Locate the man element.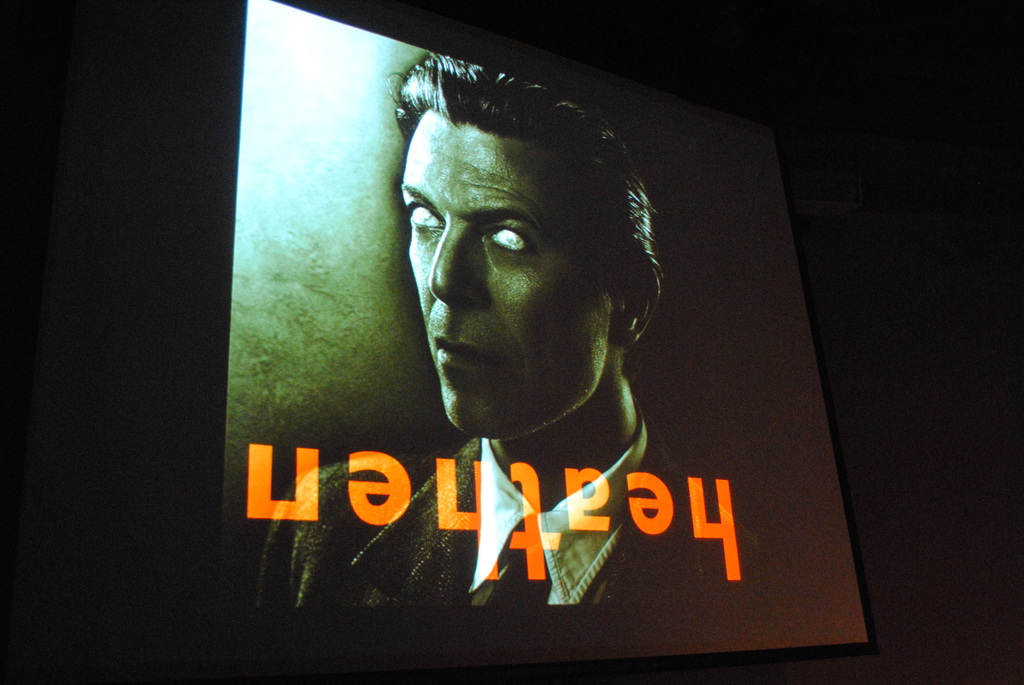
Element bbox: [x1=218, y1=1, x2=876, y2=664].
